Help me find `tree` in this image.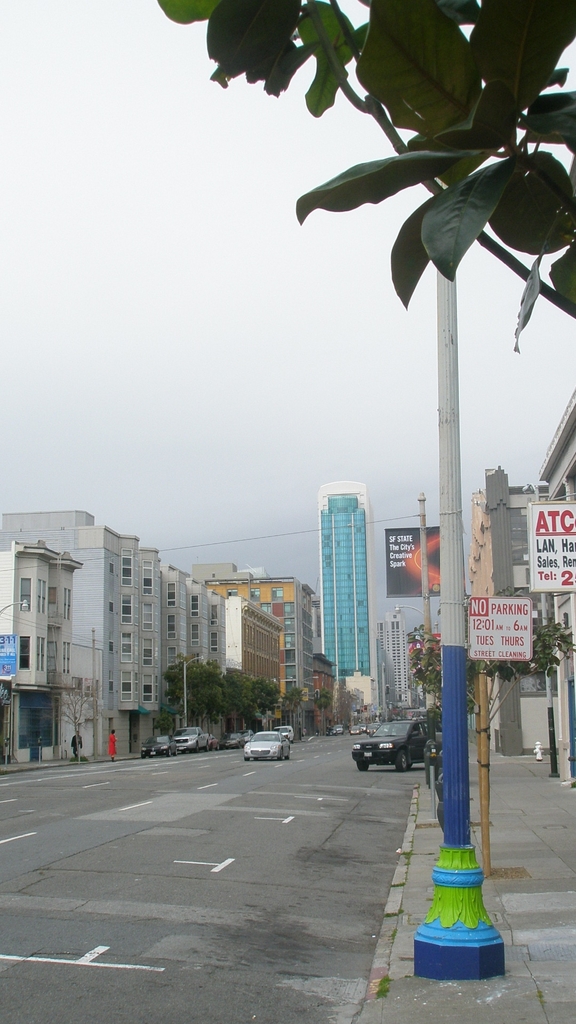
Found it: BBox(408, 604, 571, 721).
